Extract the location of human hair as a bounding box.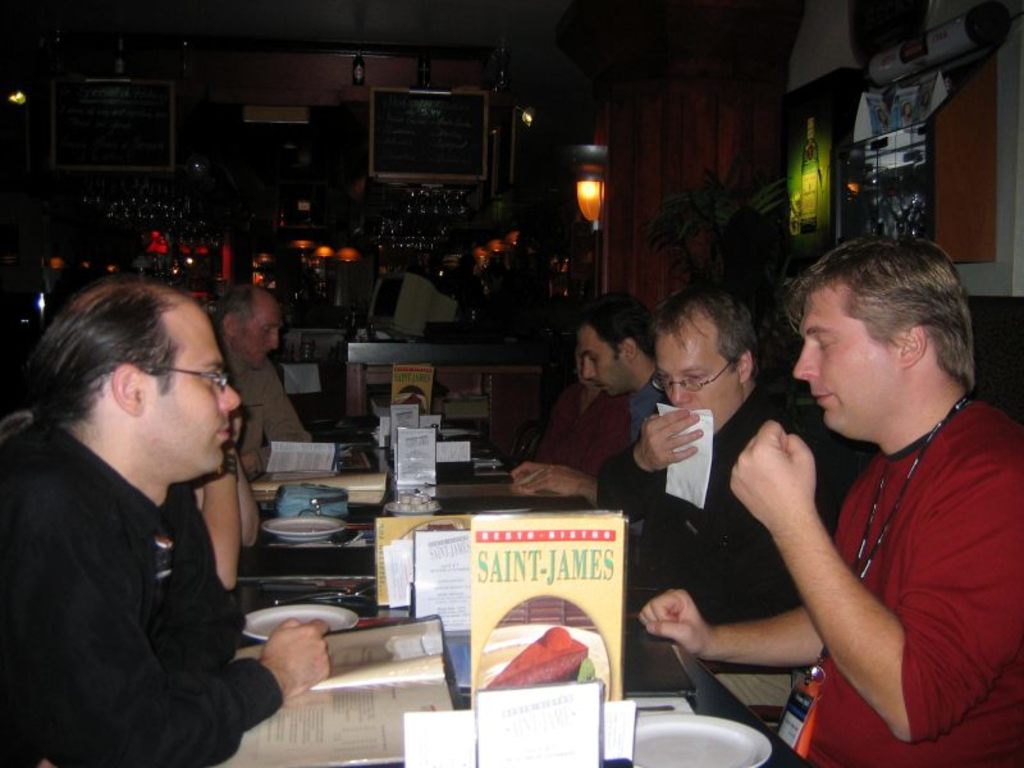
(22,282,186,435).
